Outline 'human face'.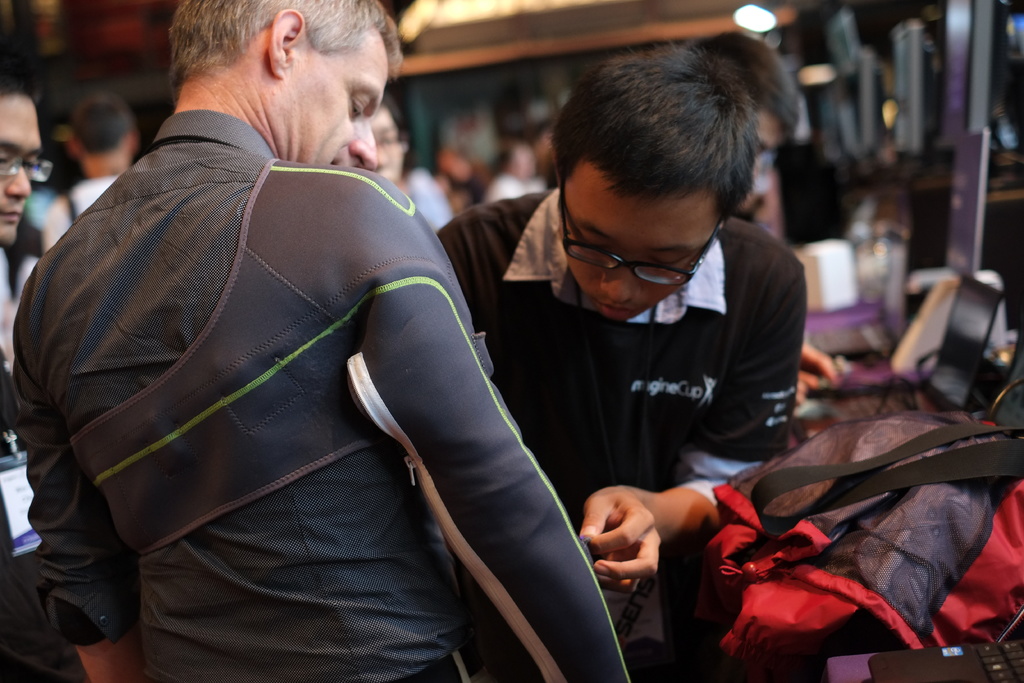
Outline: pyautogui.locateOnScreen(0, 94, 45, 244).
